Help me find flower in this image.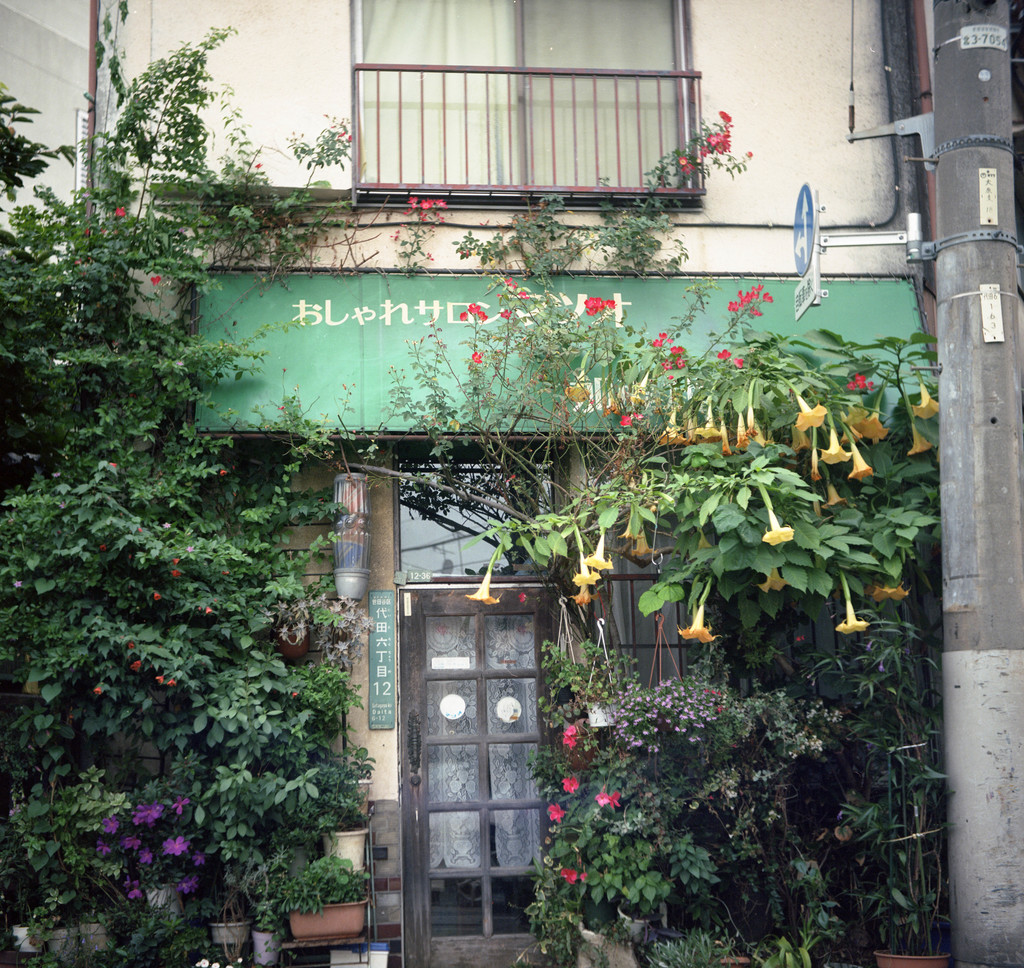
Found it: left=131, top=661, right=141, bottom=671.
